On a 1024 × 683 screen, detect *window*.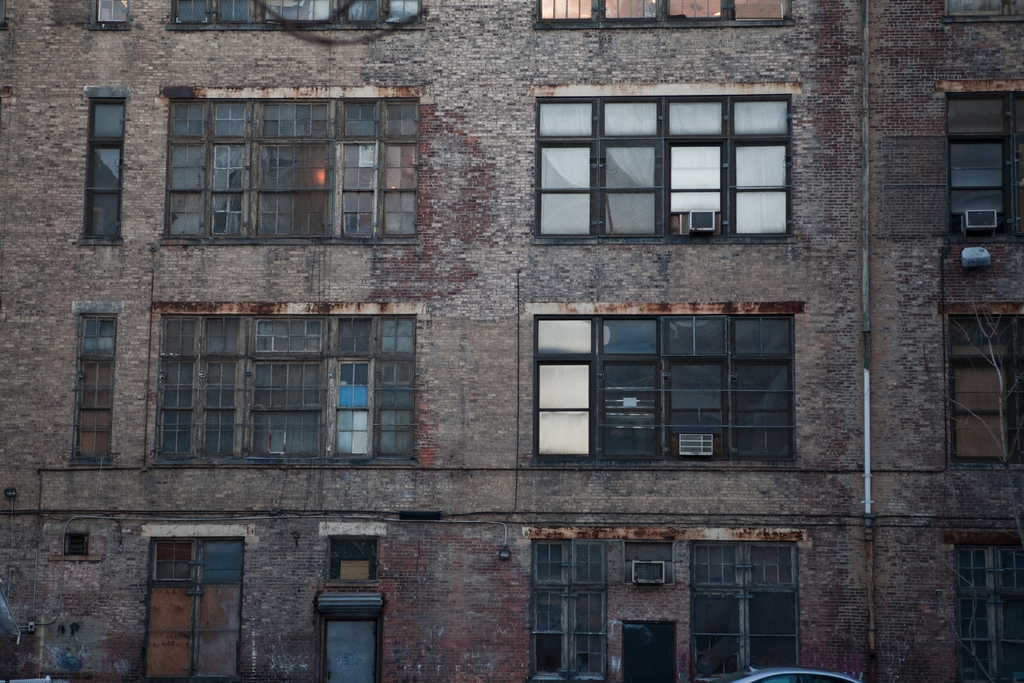
95:0:127:23.
